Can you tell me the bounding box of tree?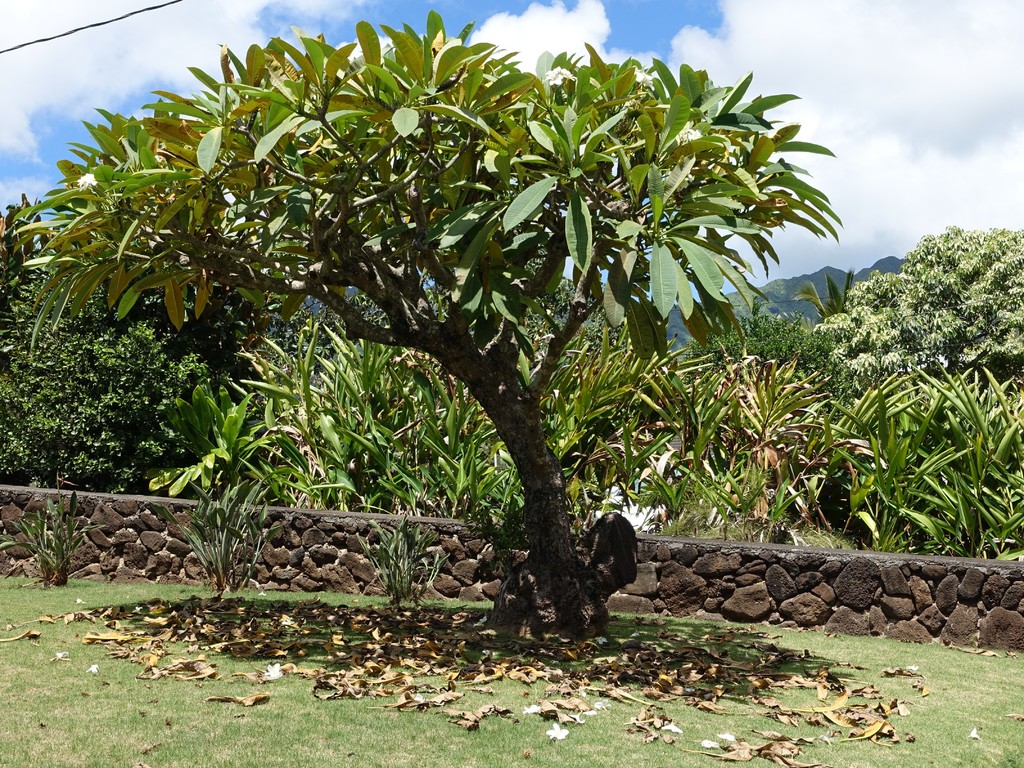
0:192:196:508.
